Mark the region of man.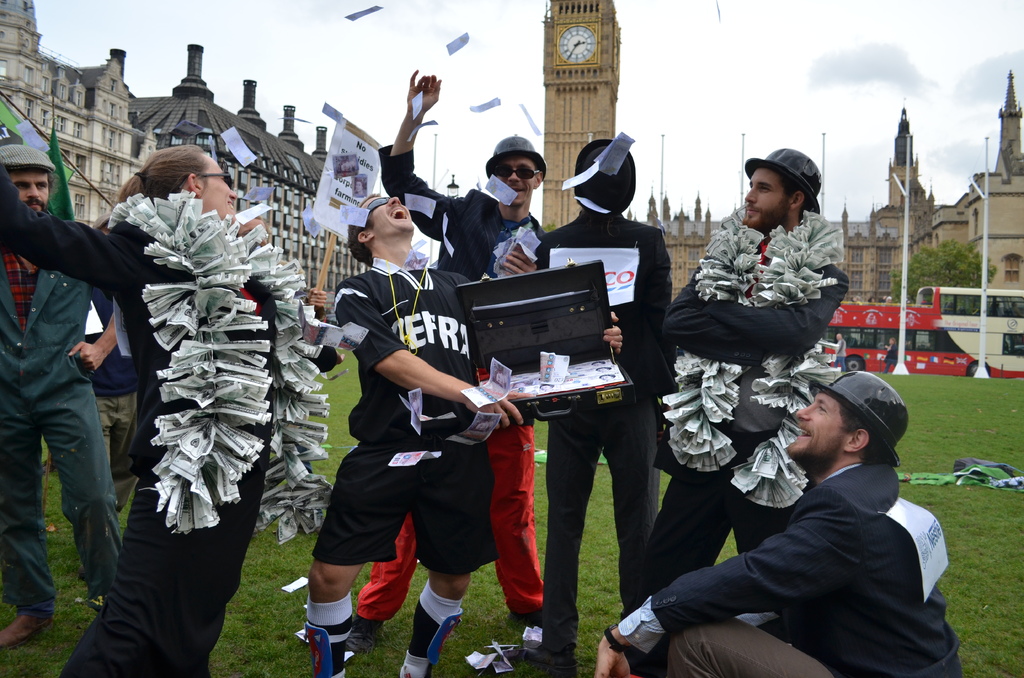
Region: Rect(0, 153, 147, 649).
